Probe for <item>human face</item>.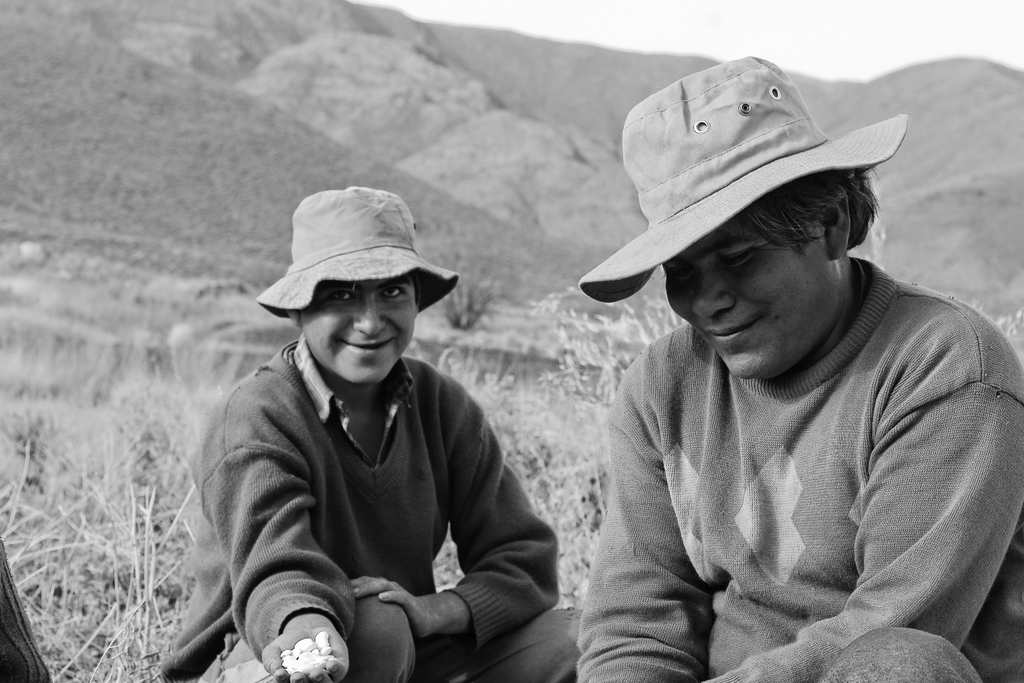
Probe result: (299,274,417,384).
